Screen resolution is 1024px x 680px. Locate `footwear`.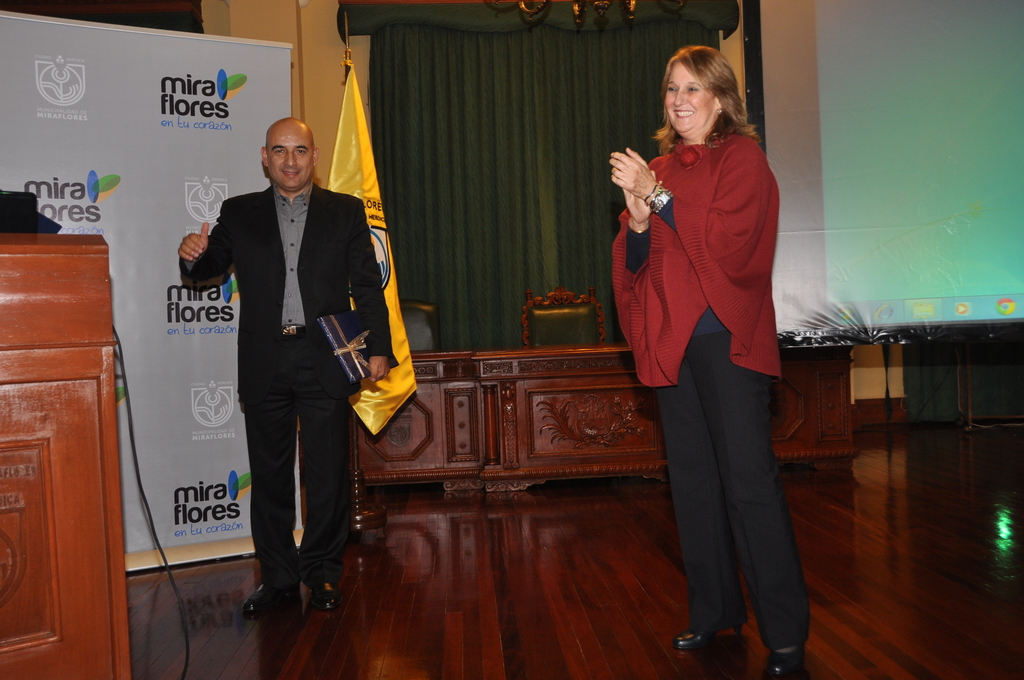
Rect(309, 571, 335, 608).
